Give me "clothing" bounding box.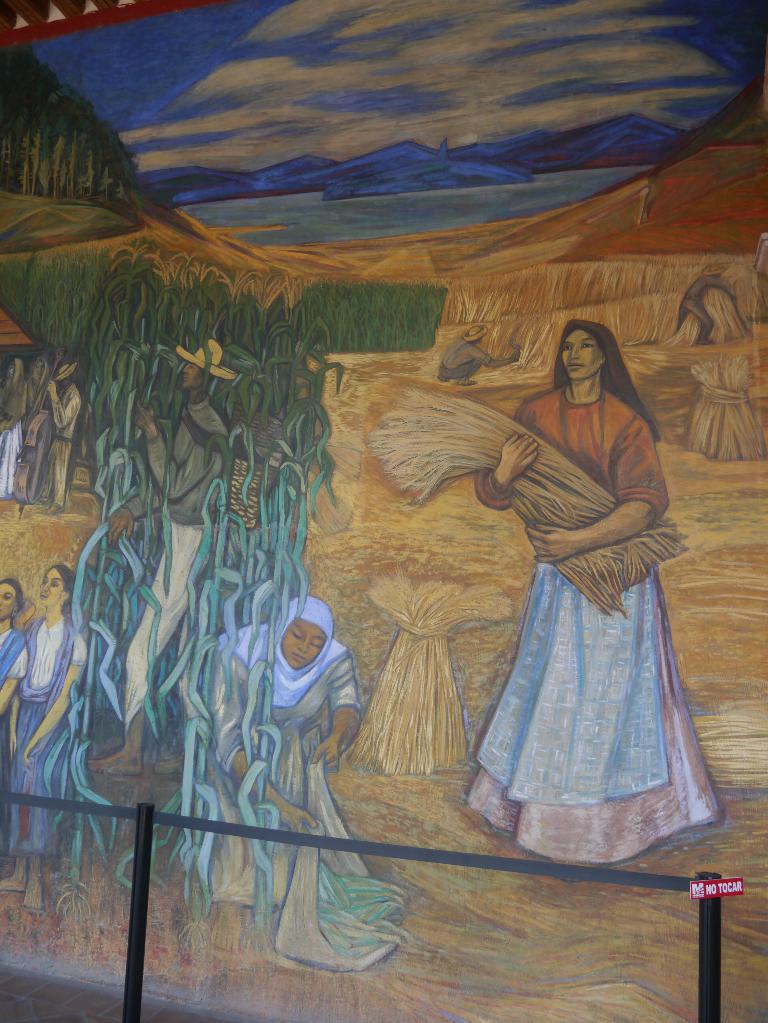
Rect(132, 407, 223, 703).
